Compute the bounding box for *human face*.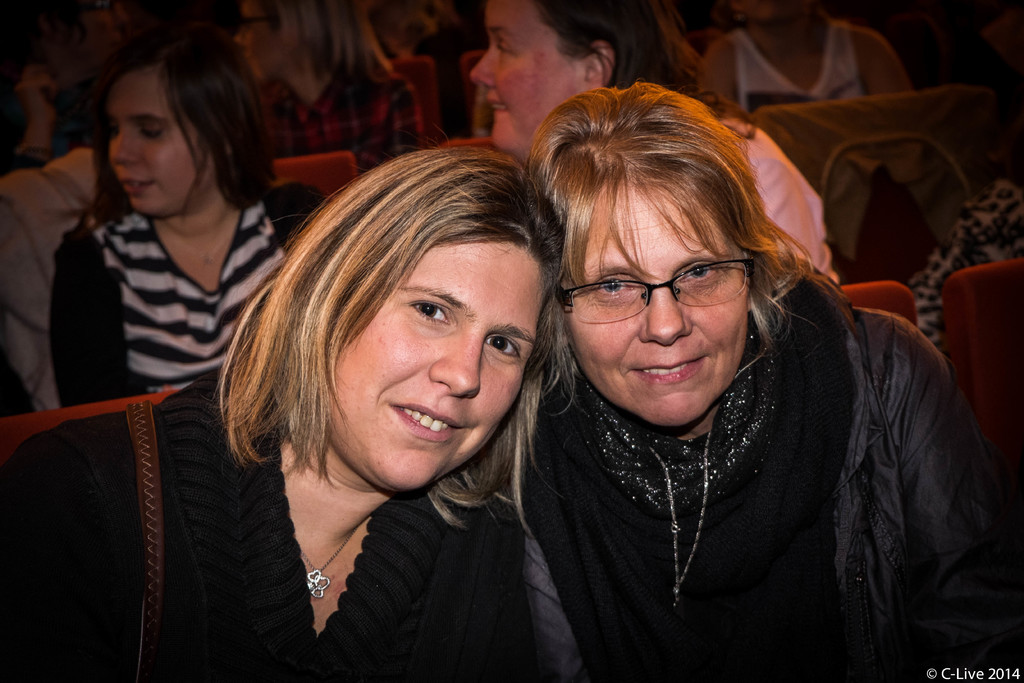
rect(326, 230, 553, 498).
